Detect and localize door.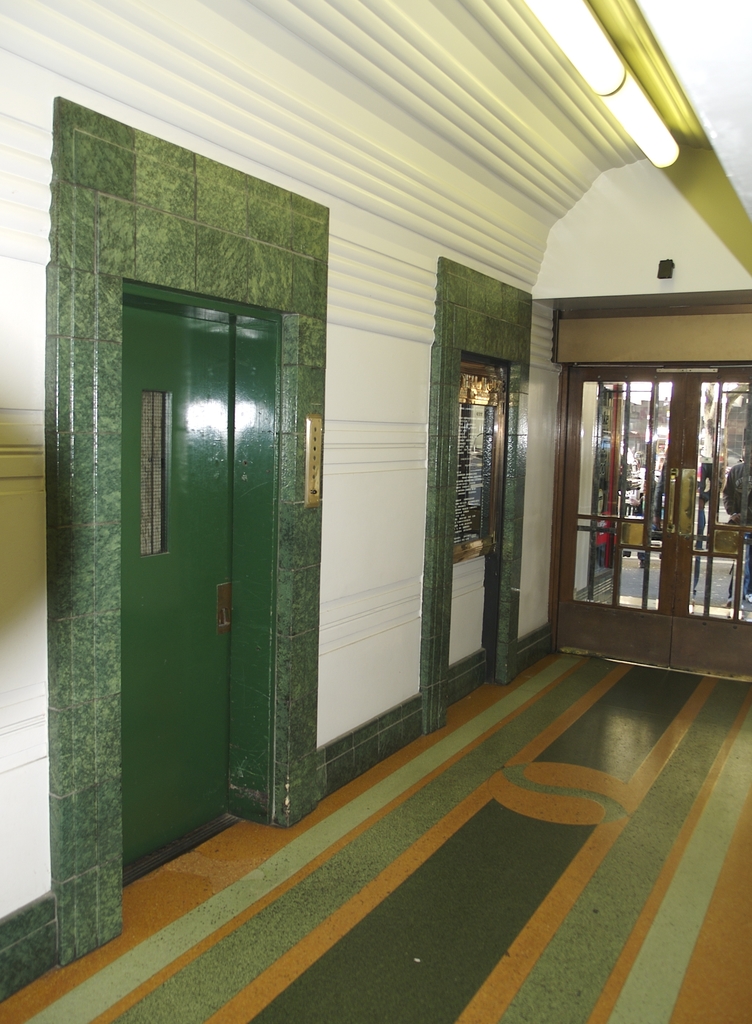
Localized at bbox(445, 358, 507, 706).
